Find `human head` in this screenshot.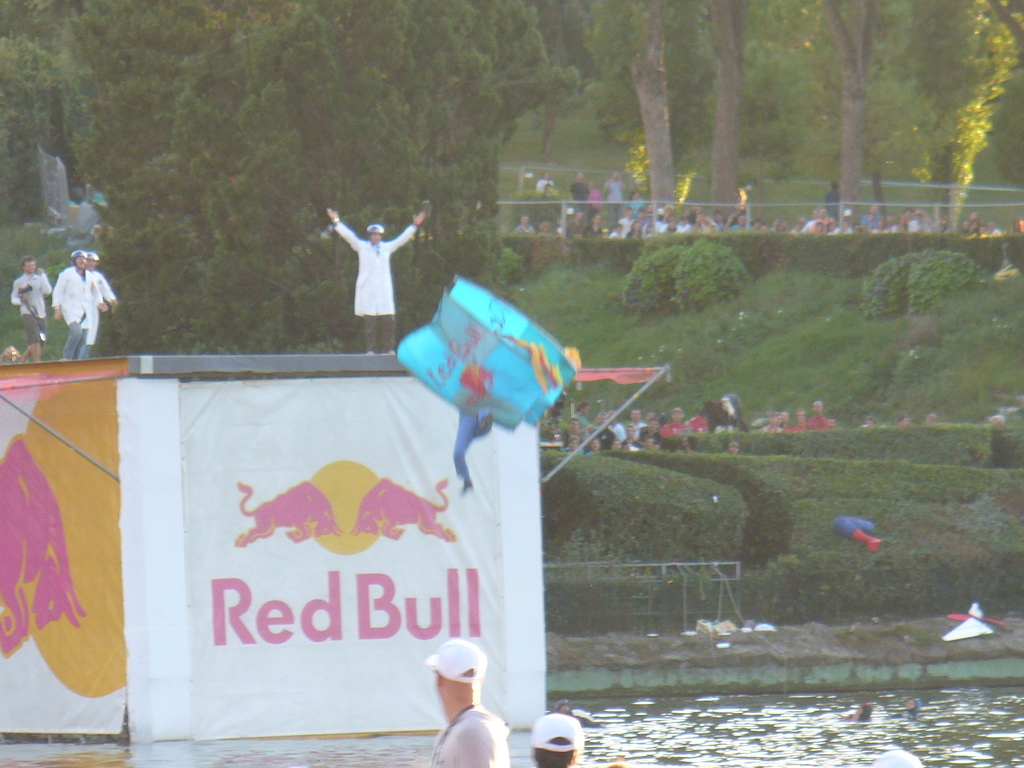
The bounding box for `human head` is 611, 170, 620, 180.
